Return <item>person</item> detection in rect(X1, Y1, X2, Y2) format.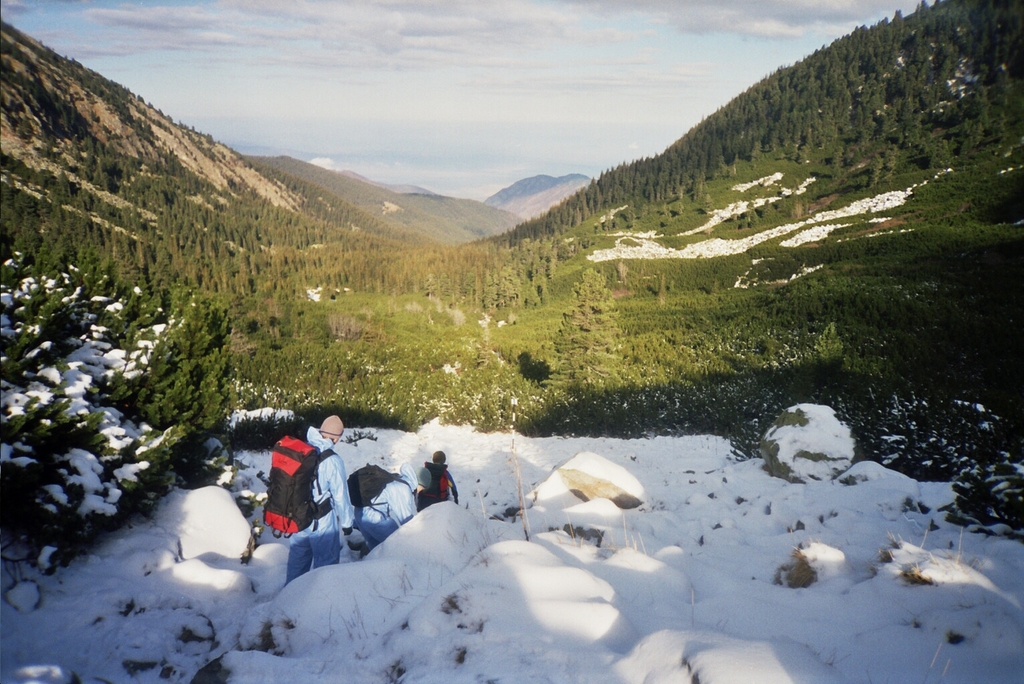
rect(178, 438, 232, 498).
